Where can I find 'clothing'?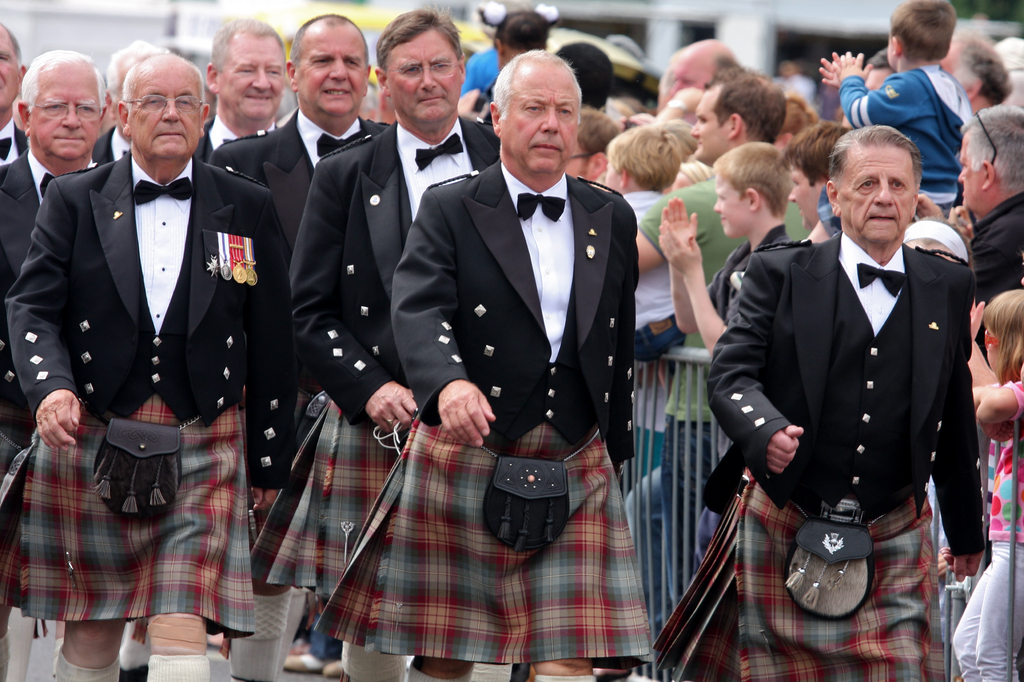
You can find it at <box>973,189,1023,311</box>.
